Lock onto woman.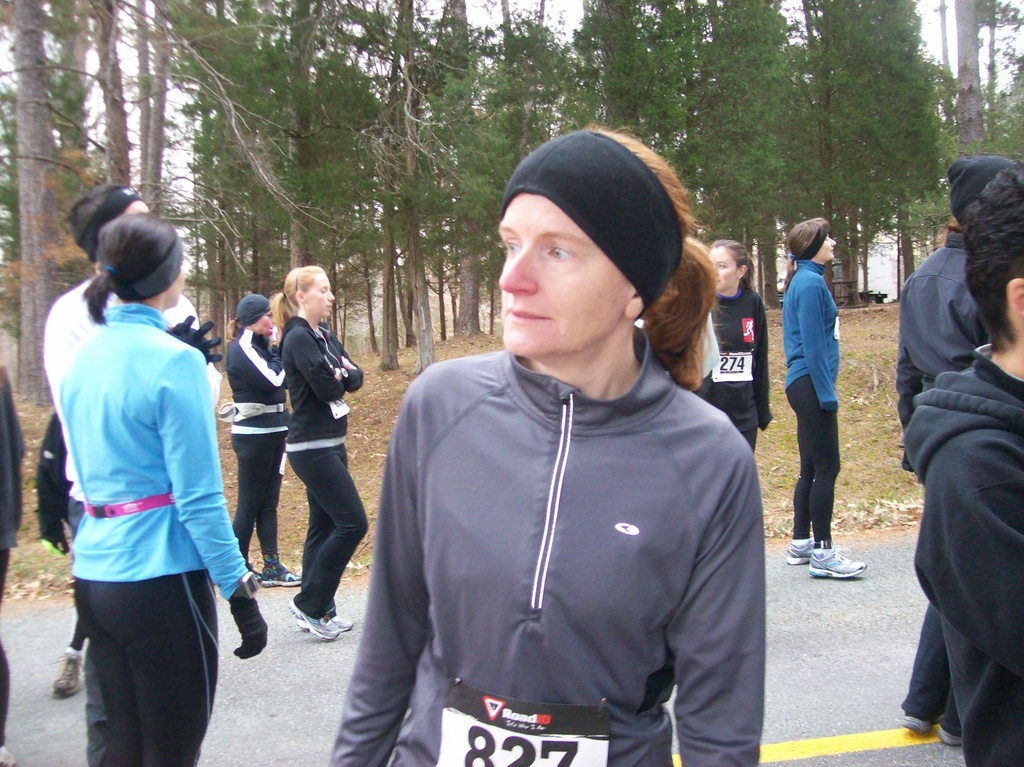
Locked: crop(34, 192, 247, 766).
